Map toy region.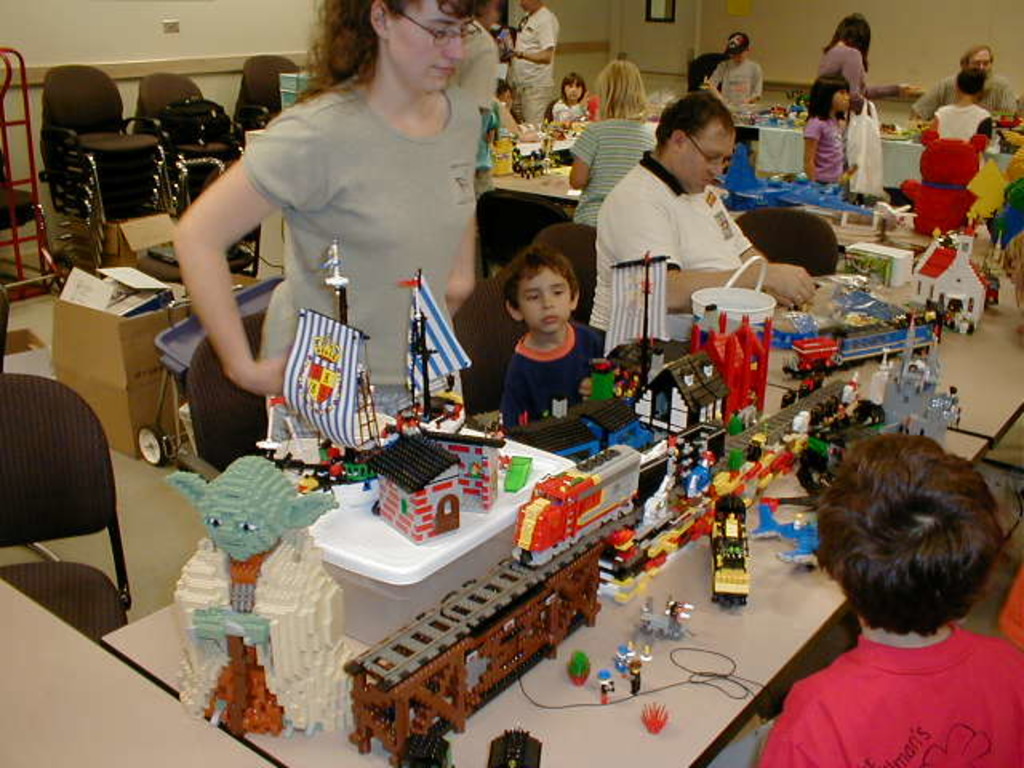
Mapped to box=[267, 221, 371, 472].
